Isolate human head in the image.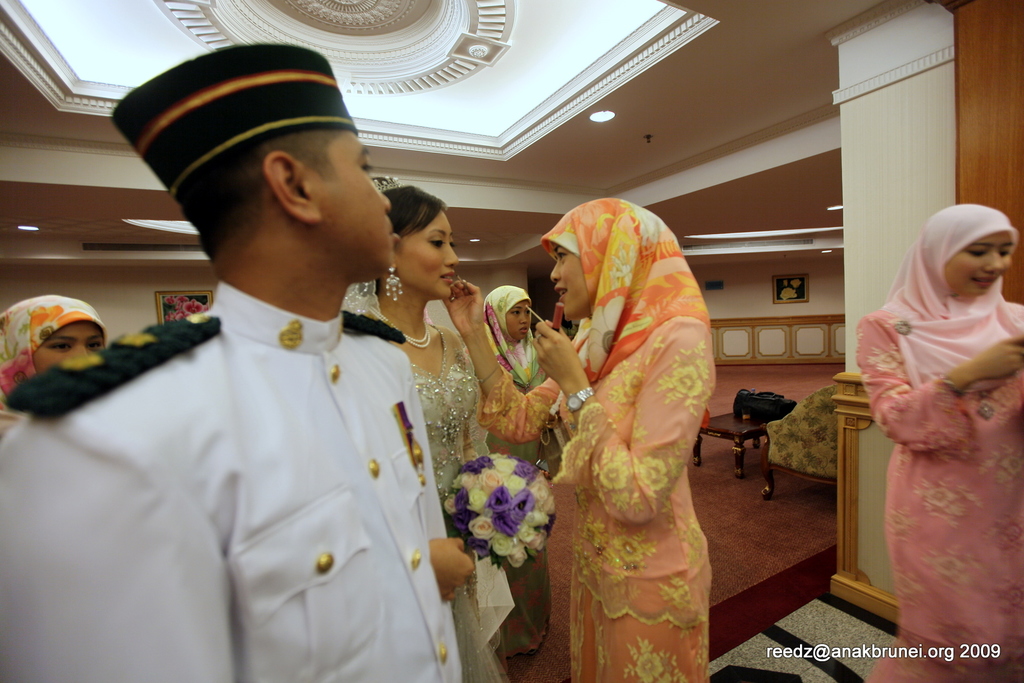
Isolated region: <box>909,203,1019,316</box>.
